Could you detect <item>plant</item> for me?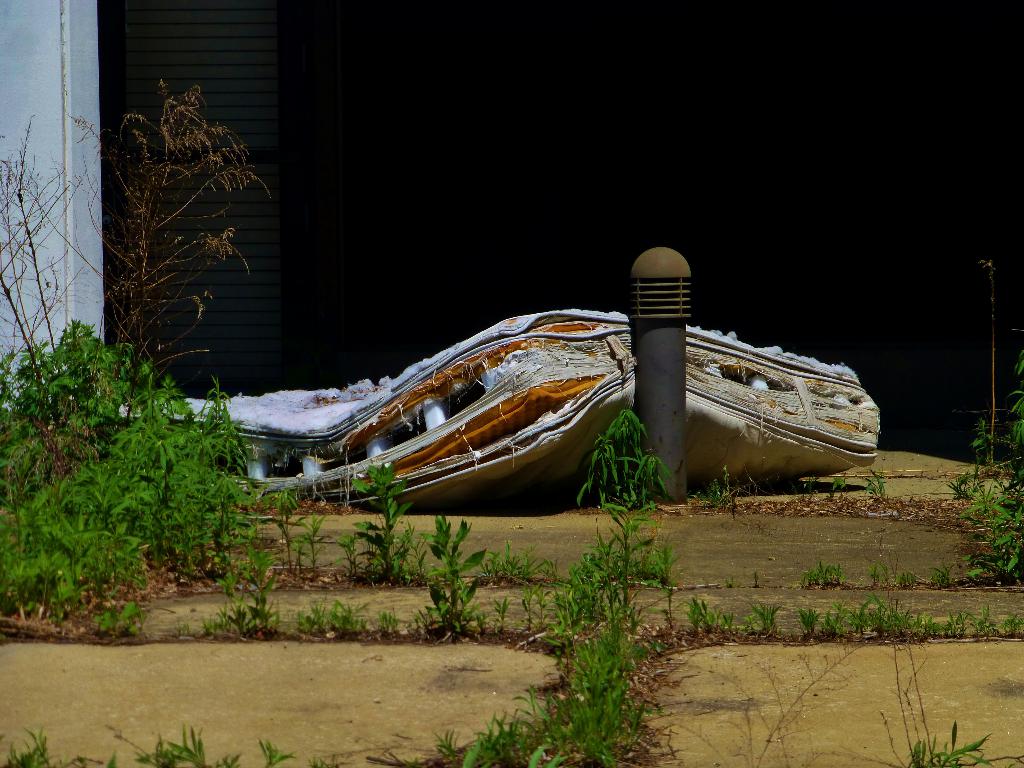
Detection result: pyautogui.locateOnScreen(436, 506, 508, 634).
